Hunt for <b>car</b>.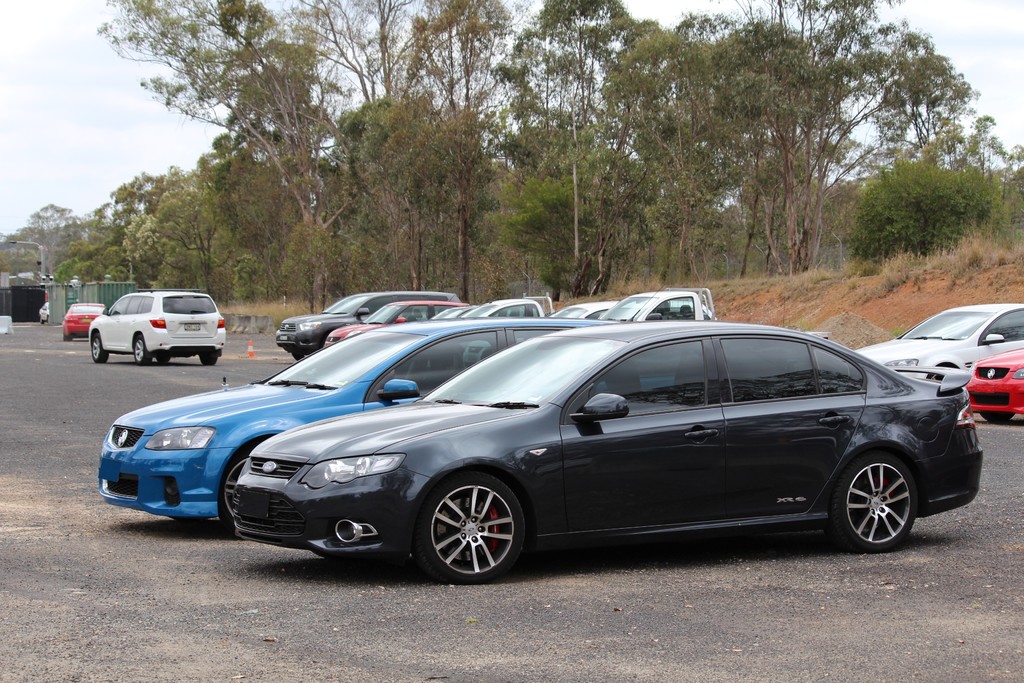
Hunted down at (962,348,1023,421).
